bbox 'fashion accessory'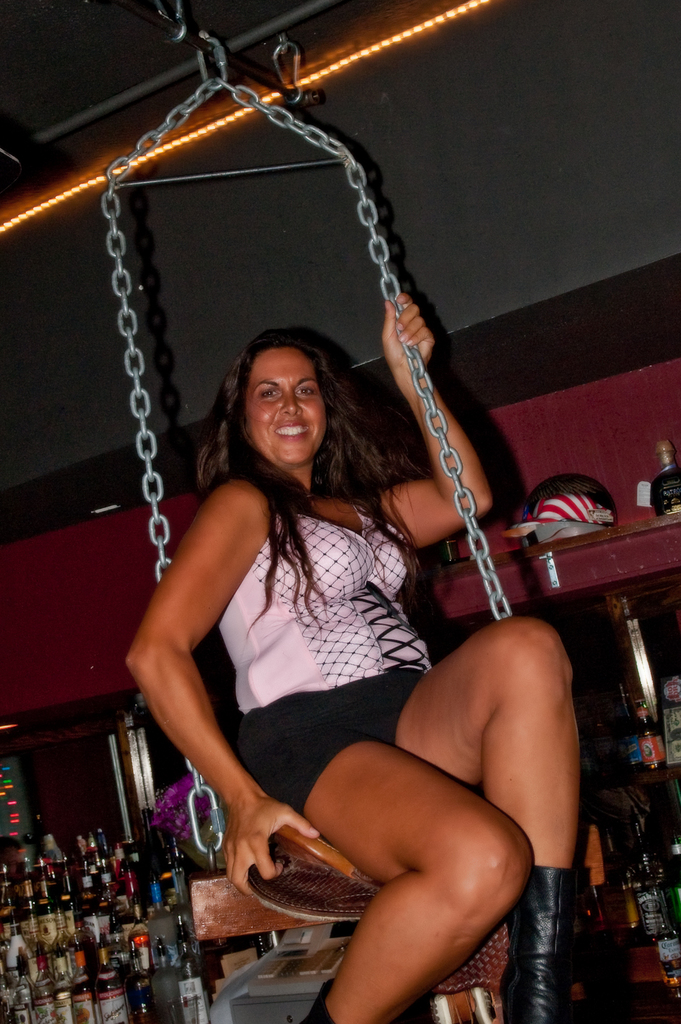
(495, 863, 581, 1023)
